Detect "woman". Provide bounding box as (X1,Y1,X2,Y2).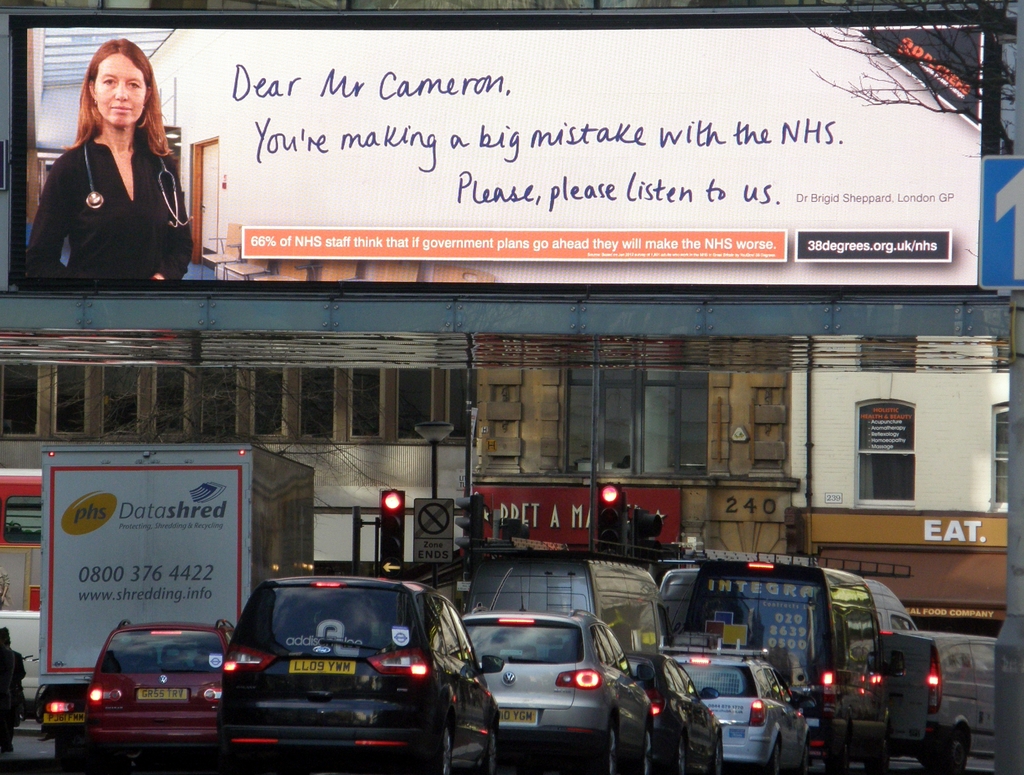
(29,31,193,304).
